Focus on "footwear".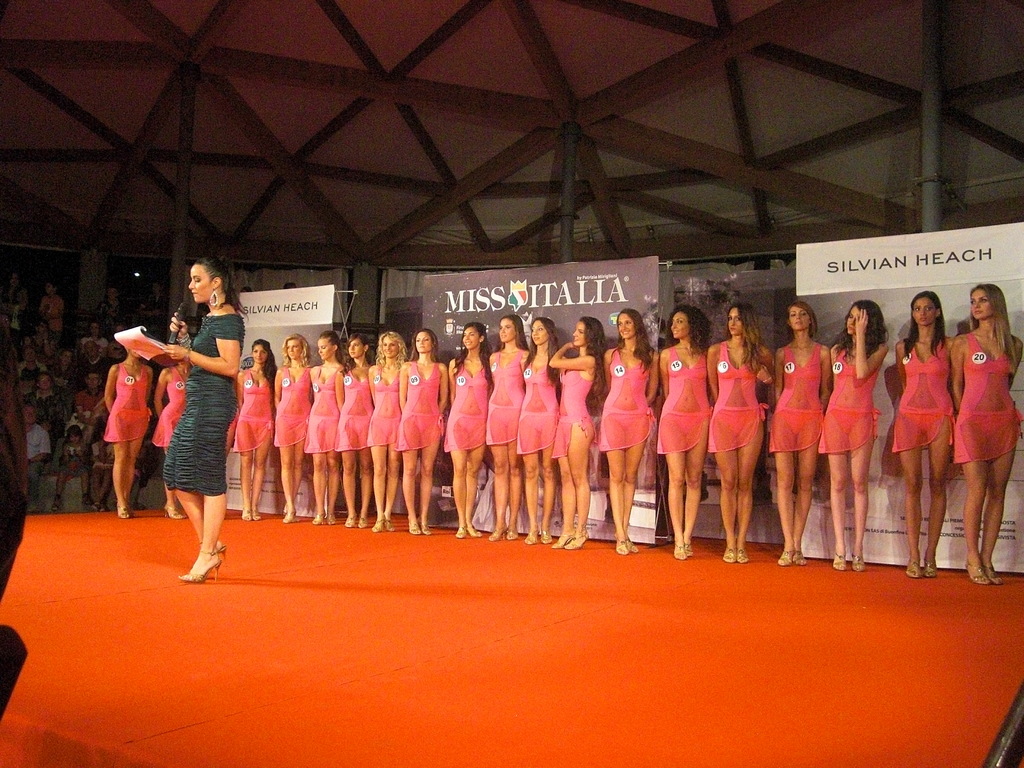
Focused at [417, 518, 431, 535].
